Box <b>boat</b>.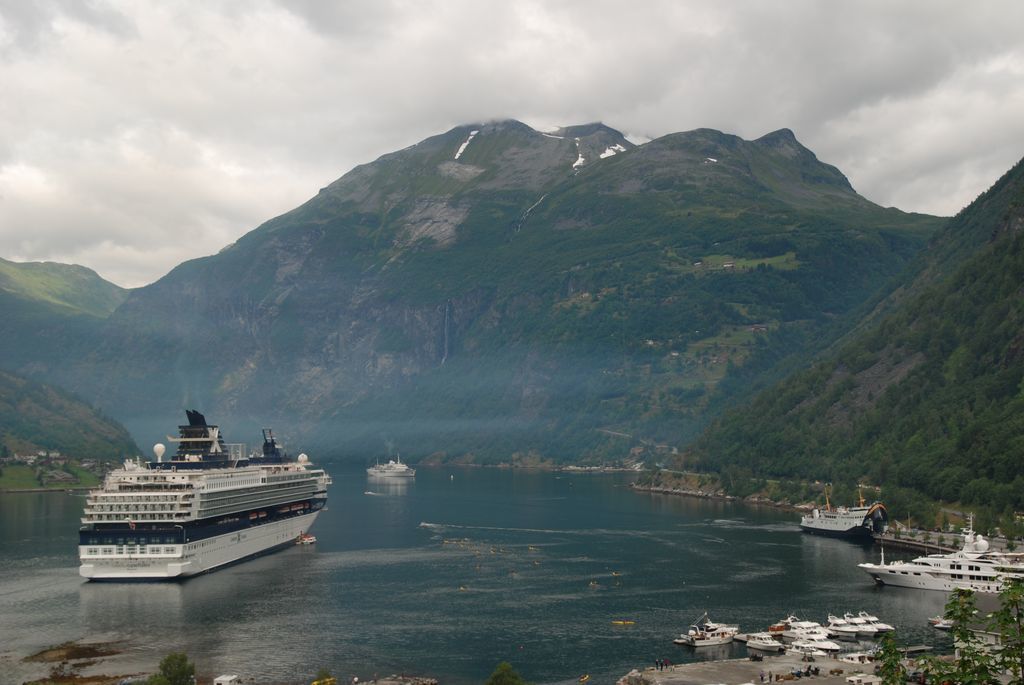
(left=791, top=639, right=822, bottom=662).
